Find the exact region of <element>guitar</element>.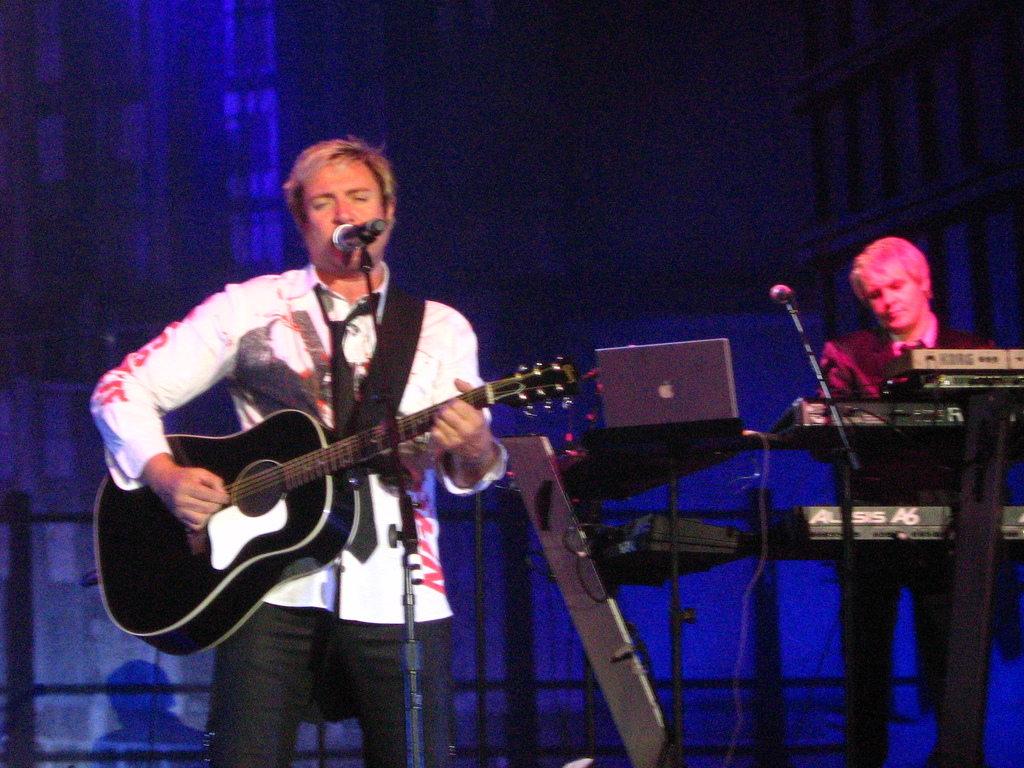
Exact region: BBox(89, 353, 584, 663).
